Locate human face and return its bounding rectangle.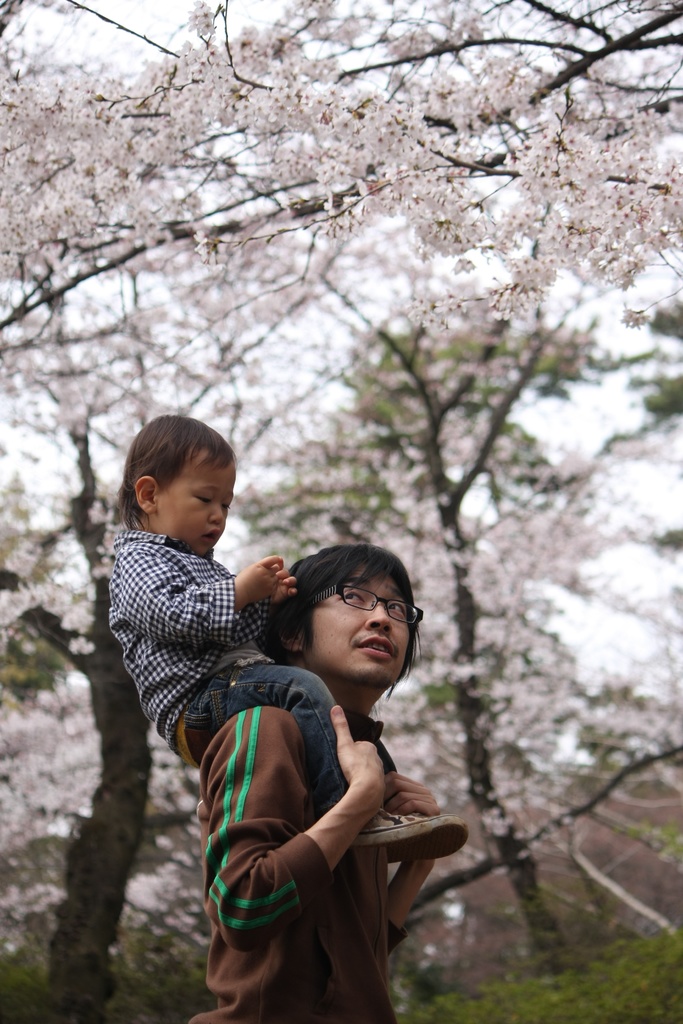
[x1=306, y1=563, x2=407, y2=698].
